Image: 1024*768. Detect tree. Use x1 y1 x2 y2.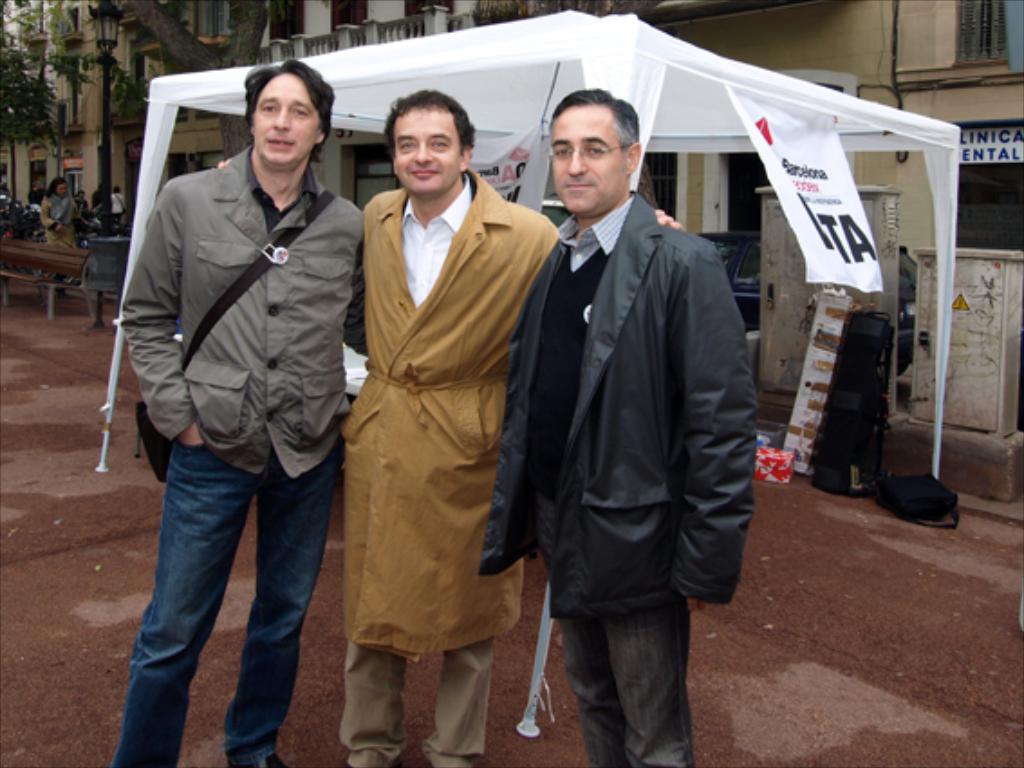
0 42 56 226.
